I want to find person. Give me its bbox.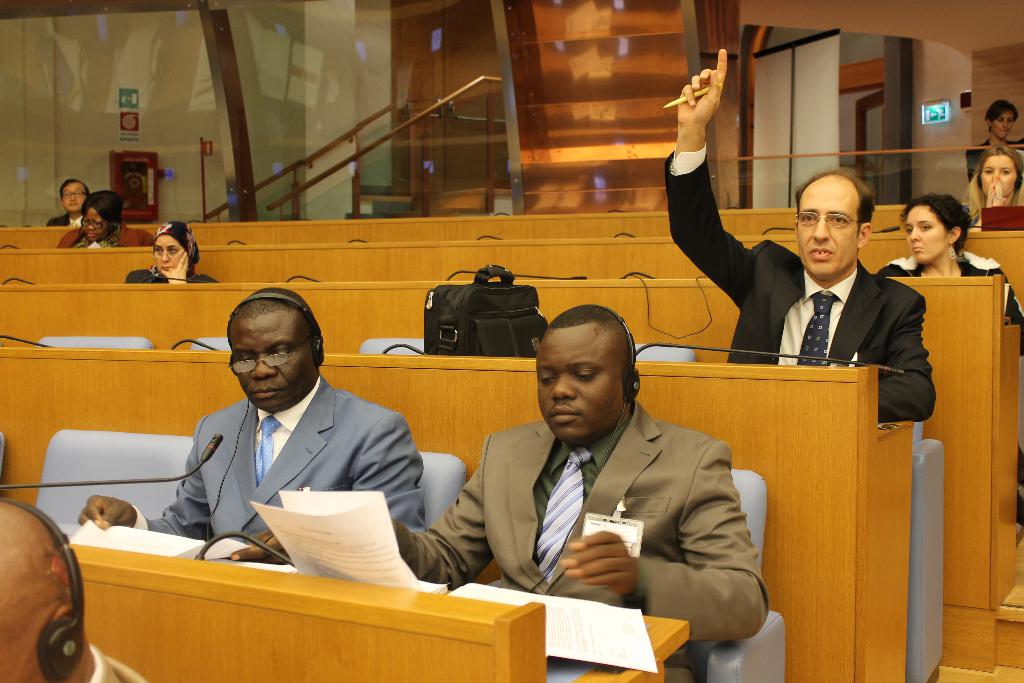
877:194:1023:350.
